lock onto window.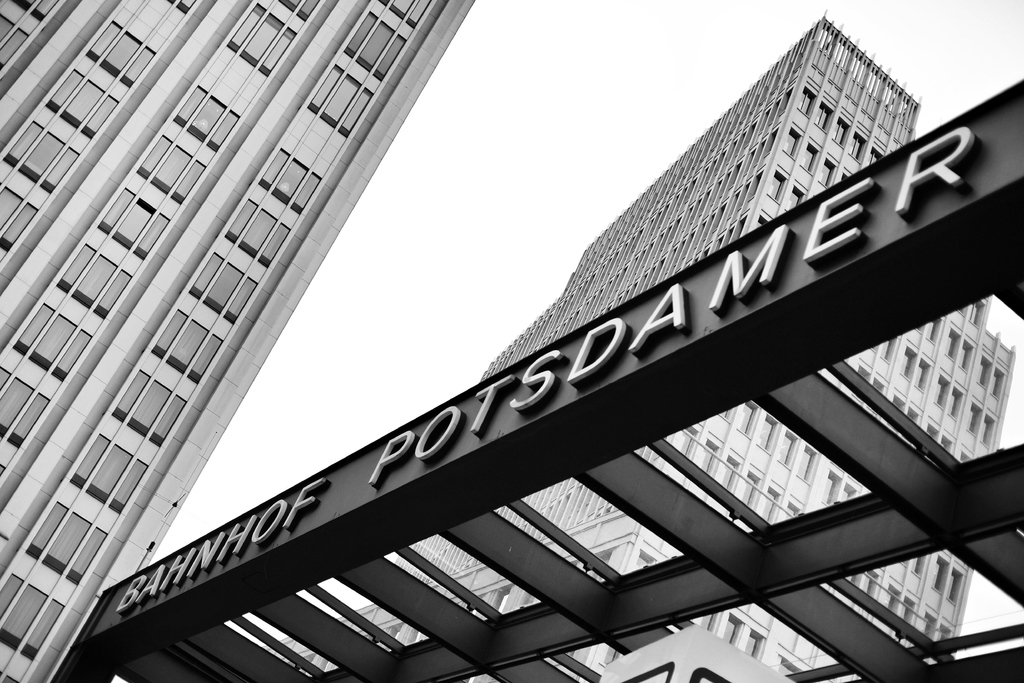
Locked: detection(0, 192, 38, 252).
